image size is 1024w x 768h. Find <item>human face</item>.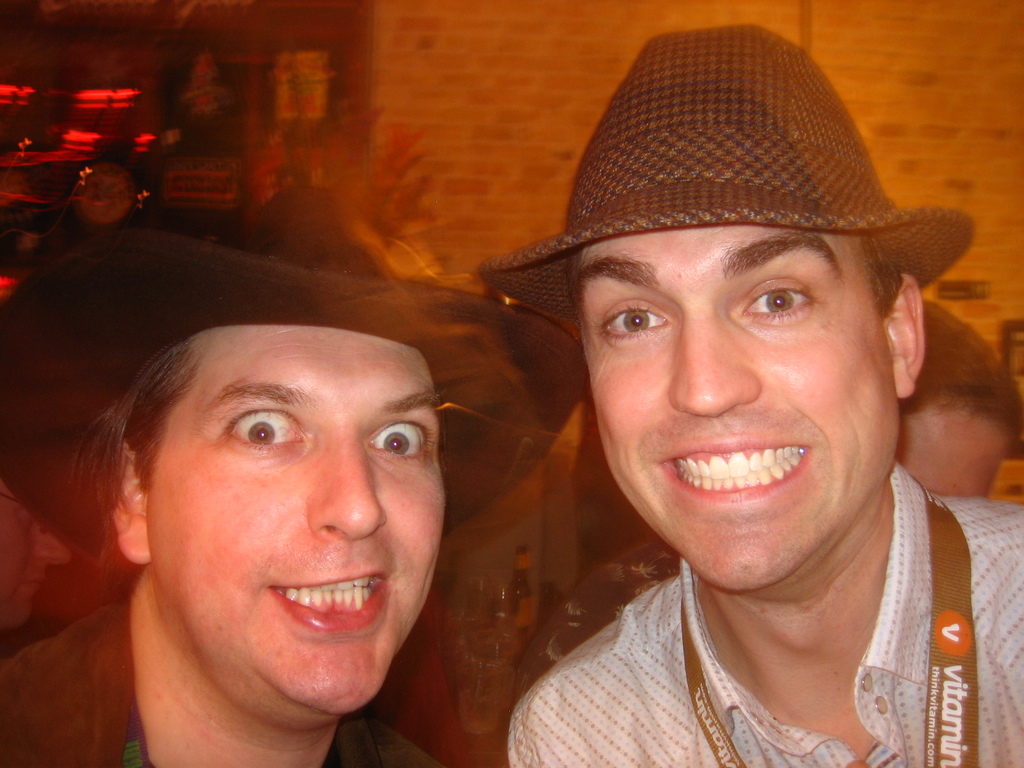
locate(572, 226, 898, 594).
